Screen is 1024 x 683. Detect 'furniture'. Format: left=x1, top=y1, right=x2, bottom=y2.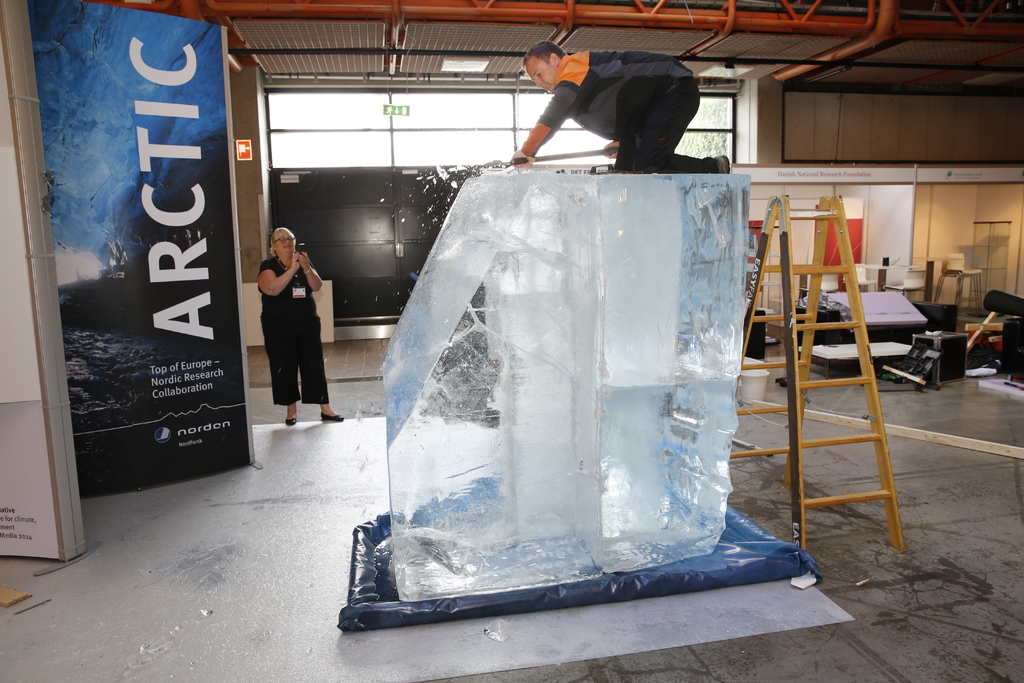
left=796, top=299, right=970, bottom=394.
